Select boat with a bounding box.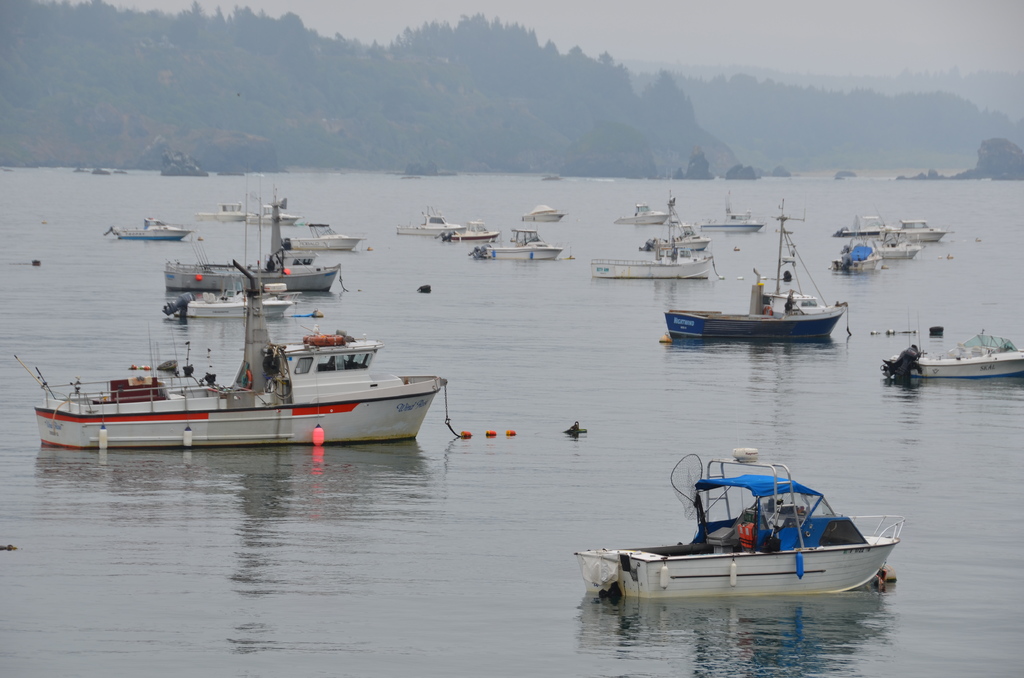
701, 189, 757, 230.
